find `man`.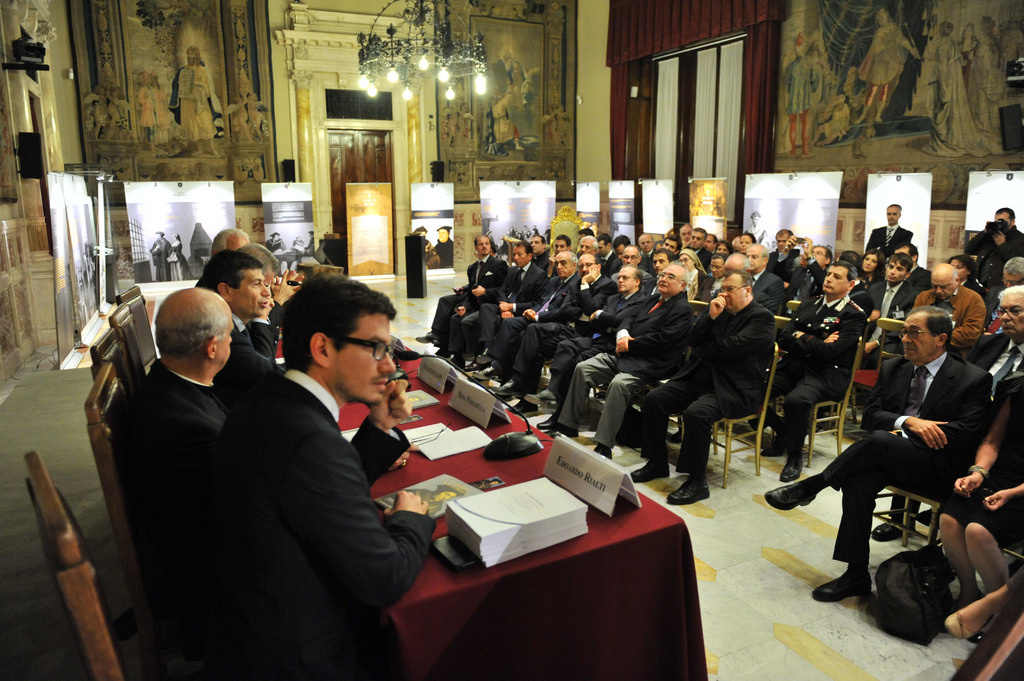
region(836, 247, 880, 317).
